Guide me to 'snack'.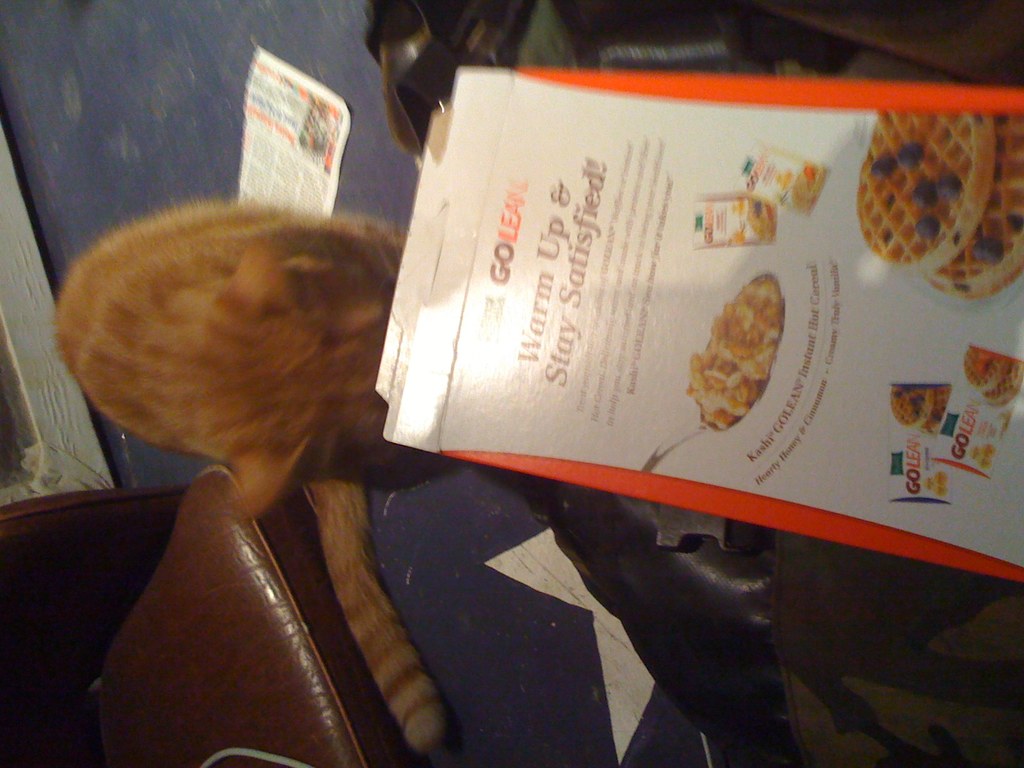
Guidance: region(854, 105, 1018, 311).
